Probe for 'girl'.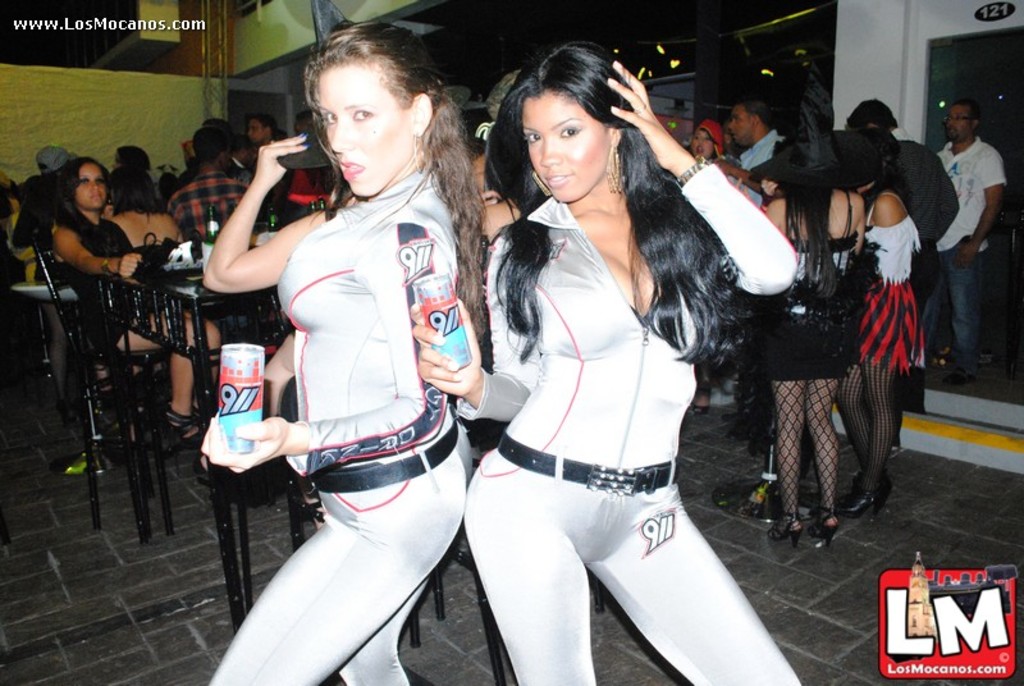
Probe result: [187, 15, 500, 685].
